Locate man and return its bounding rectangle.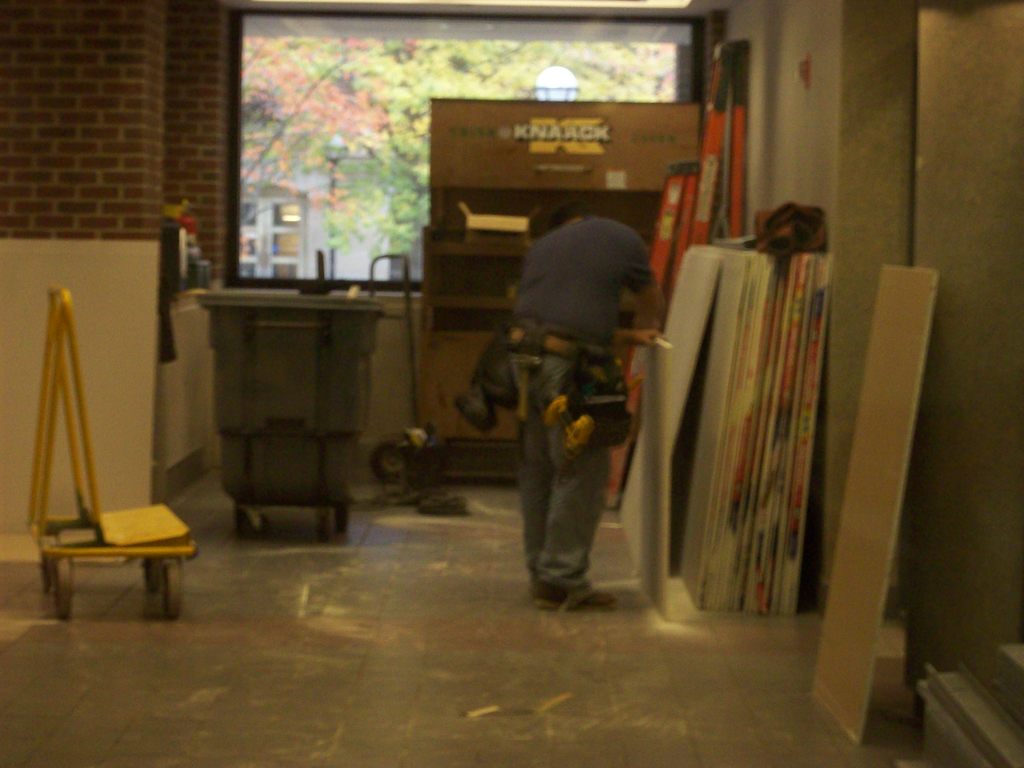
477, 200, 672, 612.
